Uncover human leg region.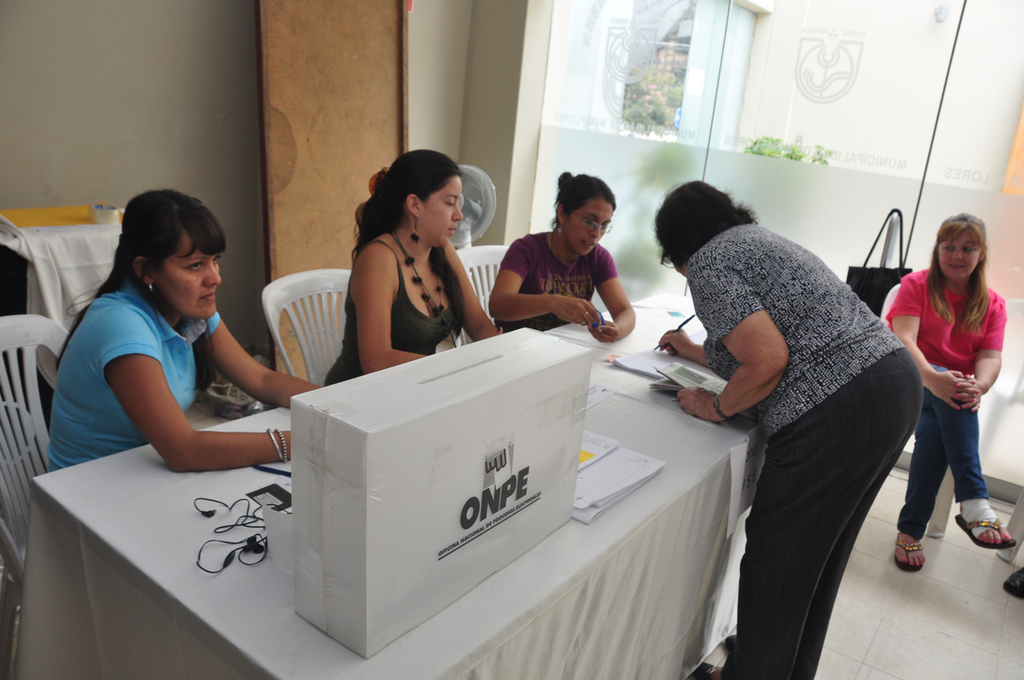
Uncovered: 924:365:1011:546.
